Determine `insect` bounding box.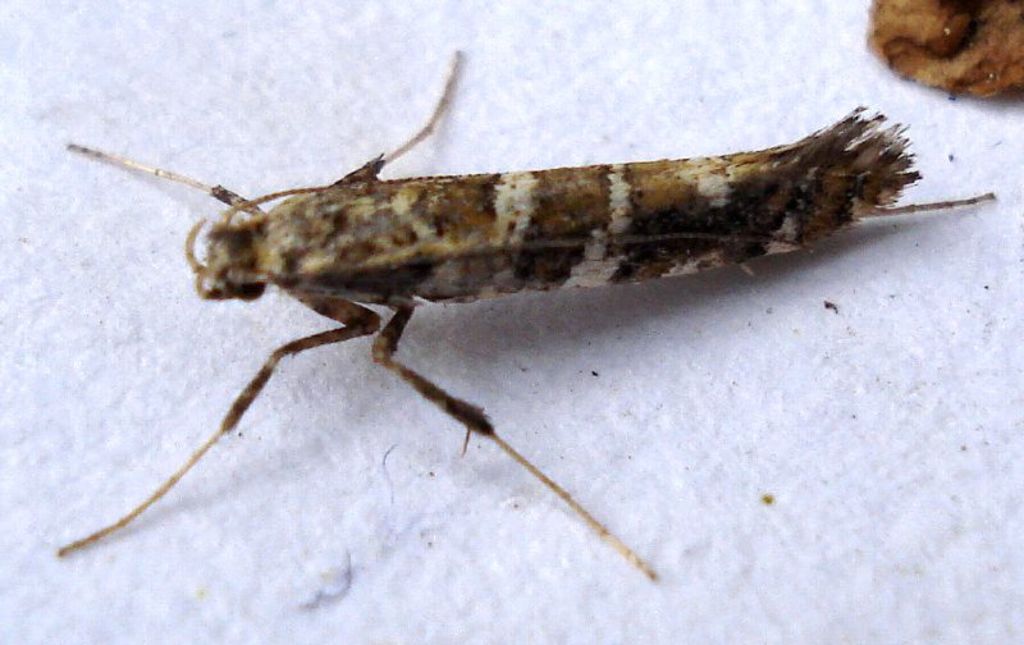
Determined: [58, 46, 995, 582].
